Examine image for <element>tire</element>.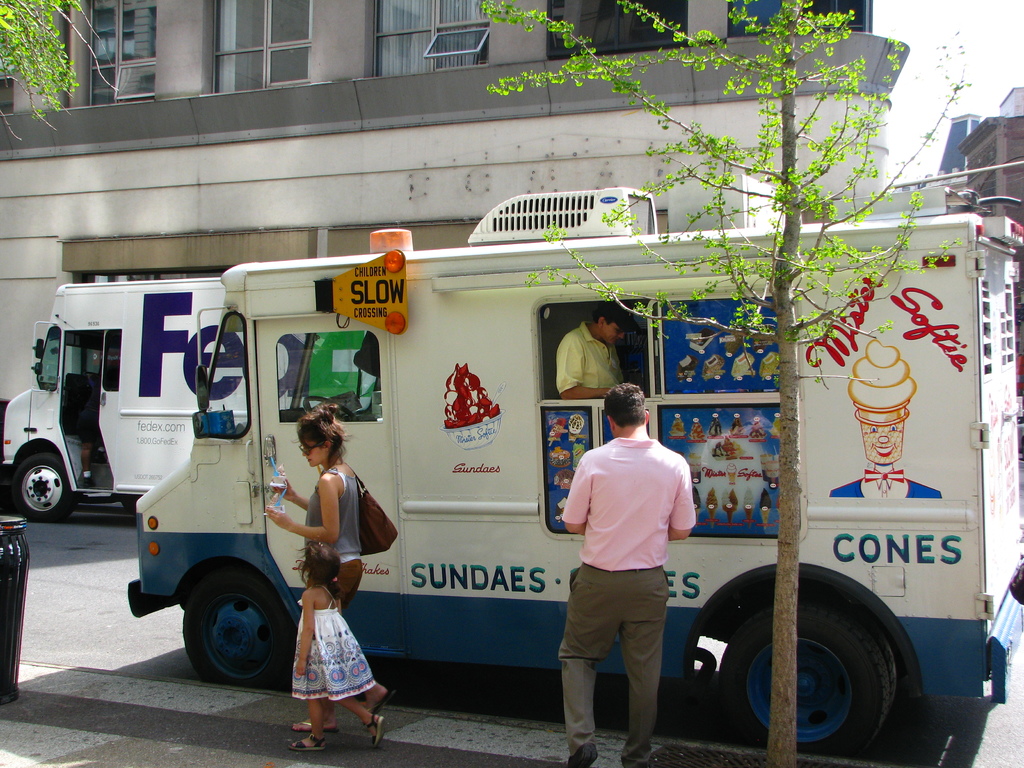
Examination result: select_region(719, 605, 901, 760).
